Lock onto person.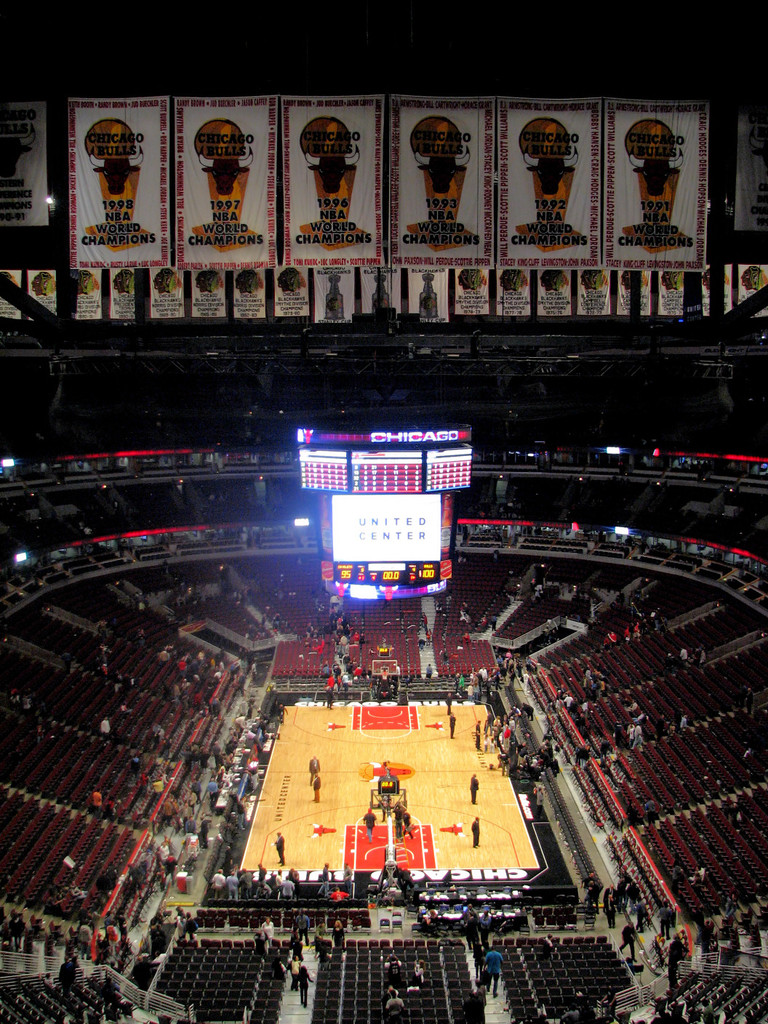
Locked: 382 948 401 979.
